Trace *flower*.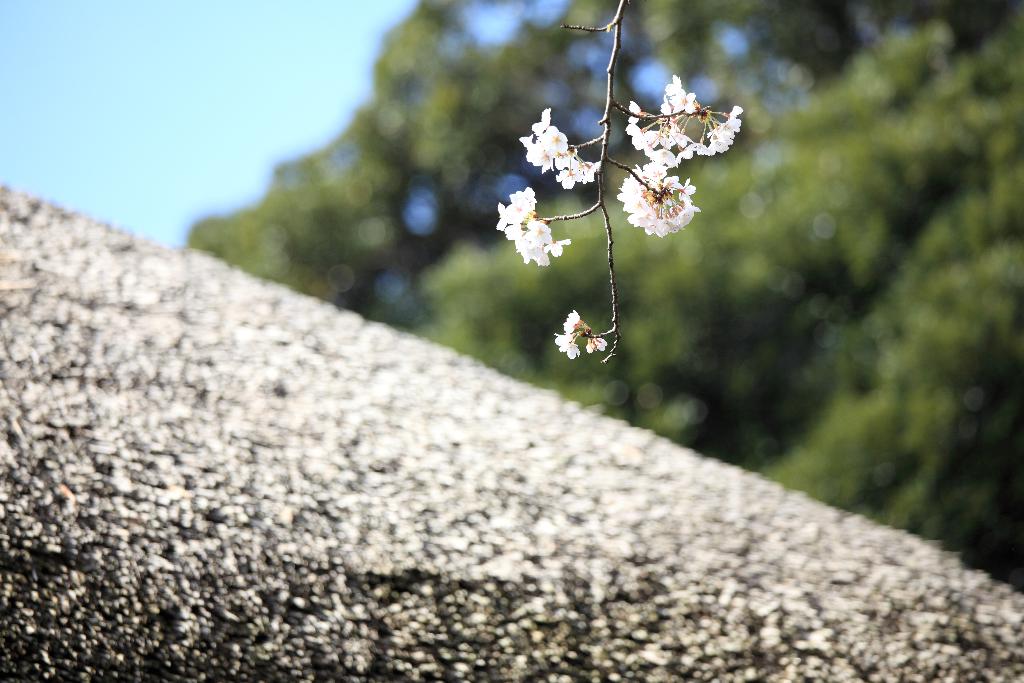
Traced to 560/310/590/331.
